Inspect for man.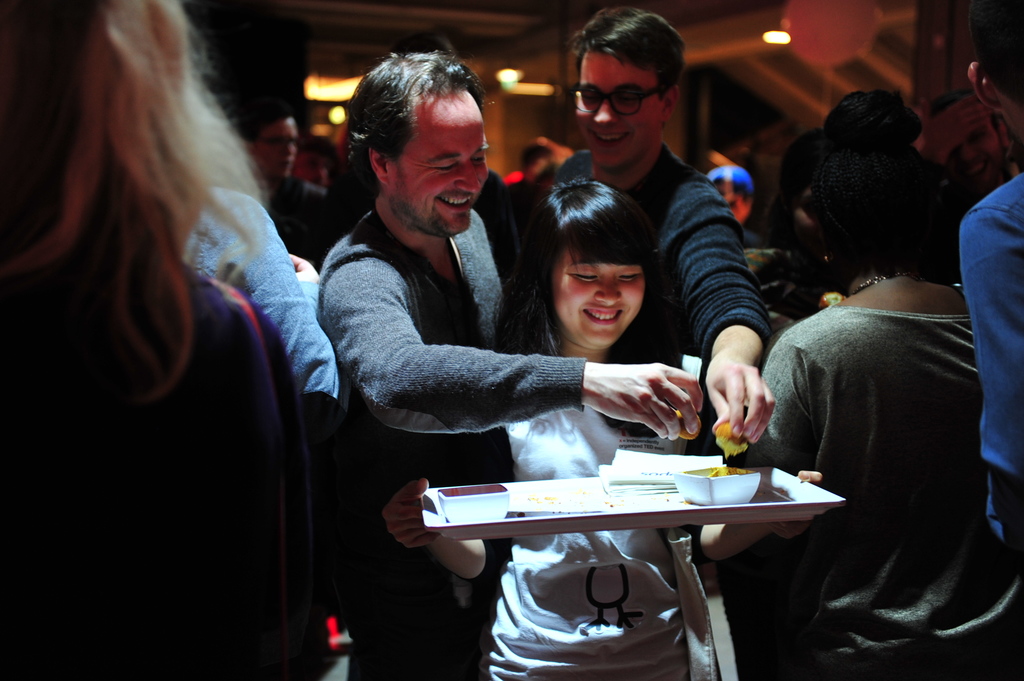
Inspection: 522/7/779/452.
